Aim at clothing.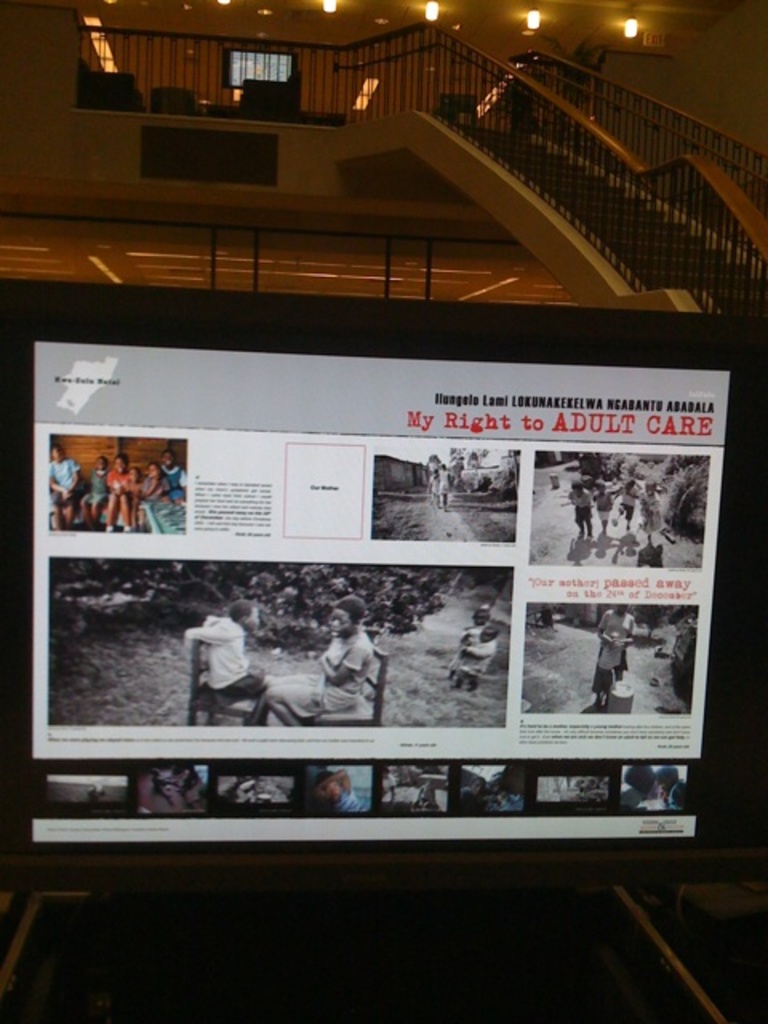
Aimed at (670,624,693,704).
